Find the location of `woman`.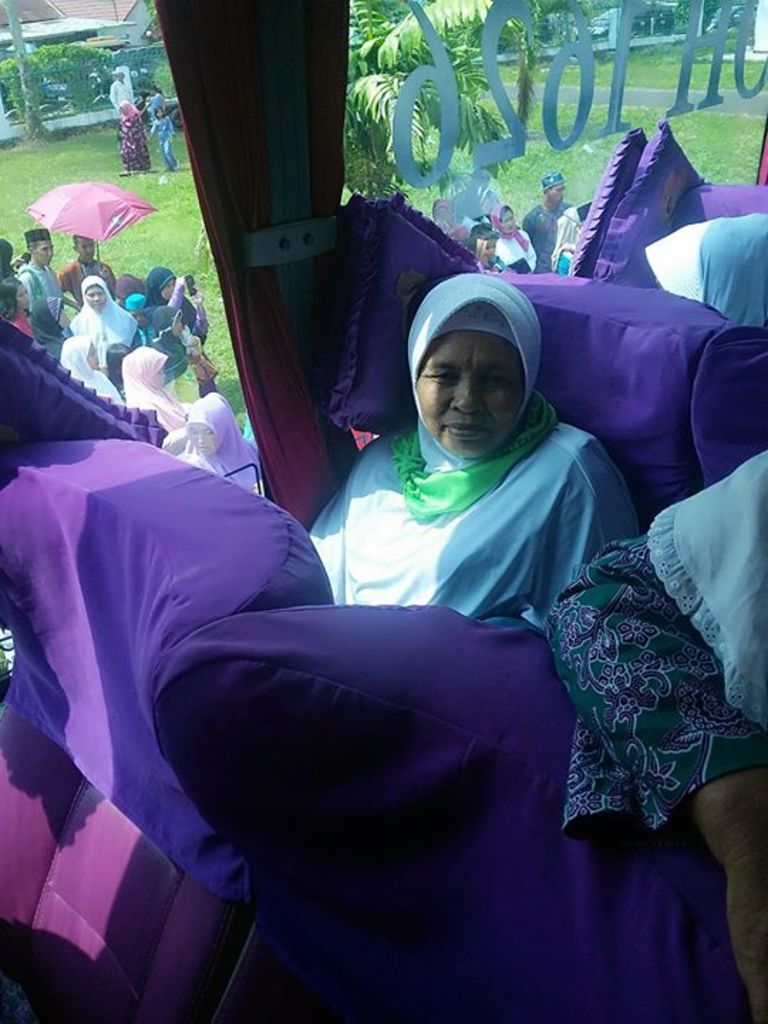
Location: [left=149, top=263, right=210, bottom=343].
